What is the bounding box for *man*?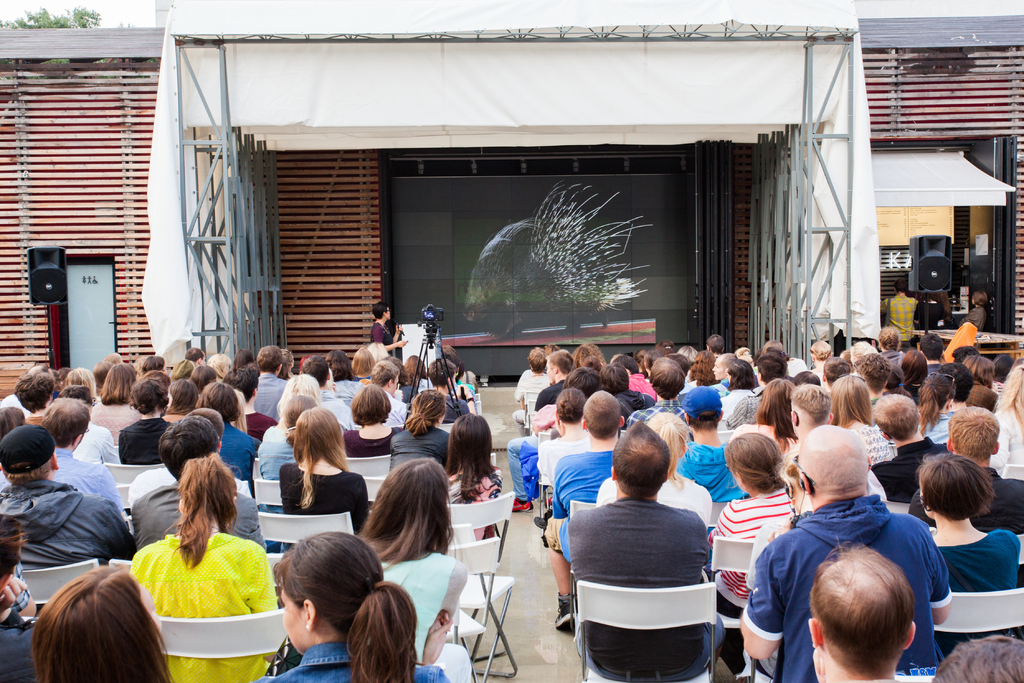
BBox(877, 277, 914, 354).
